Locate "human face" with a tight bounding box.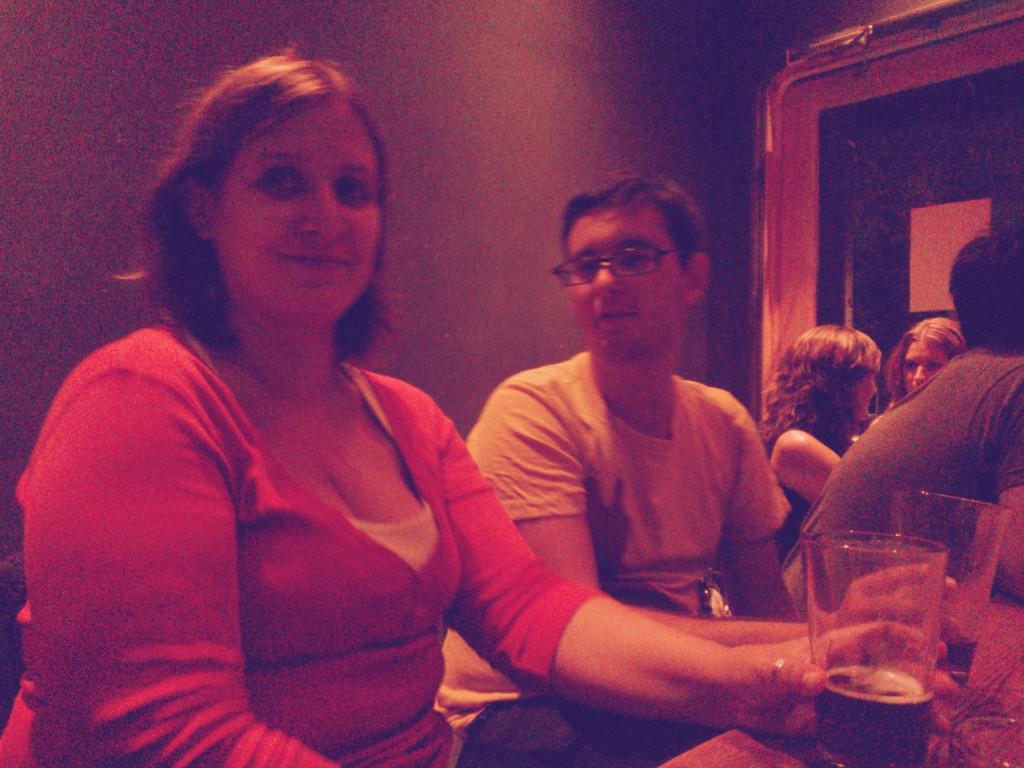
[left=844, top=374, right=882, bottom=420].
